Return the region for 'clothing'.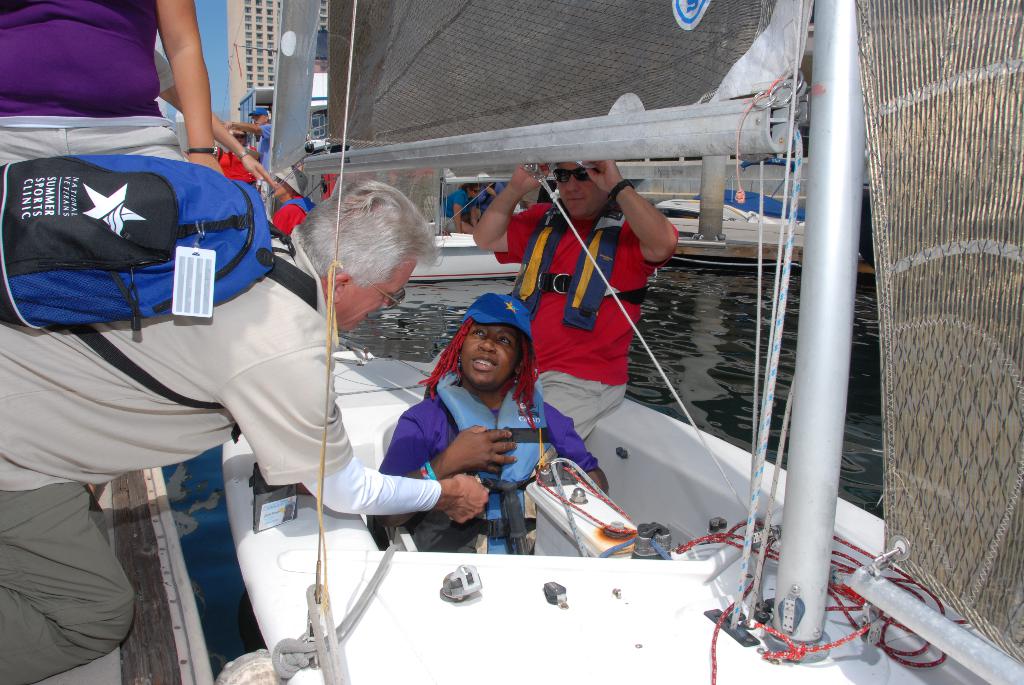
l=371, t=374, r=596, b=563.
